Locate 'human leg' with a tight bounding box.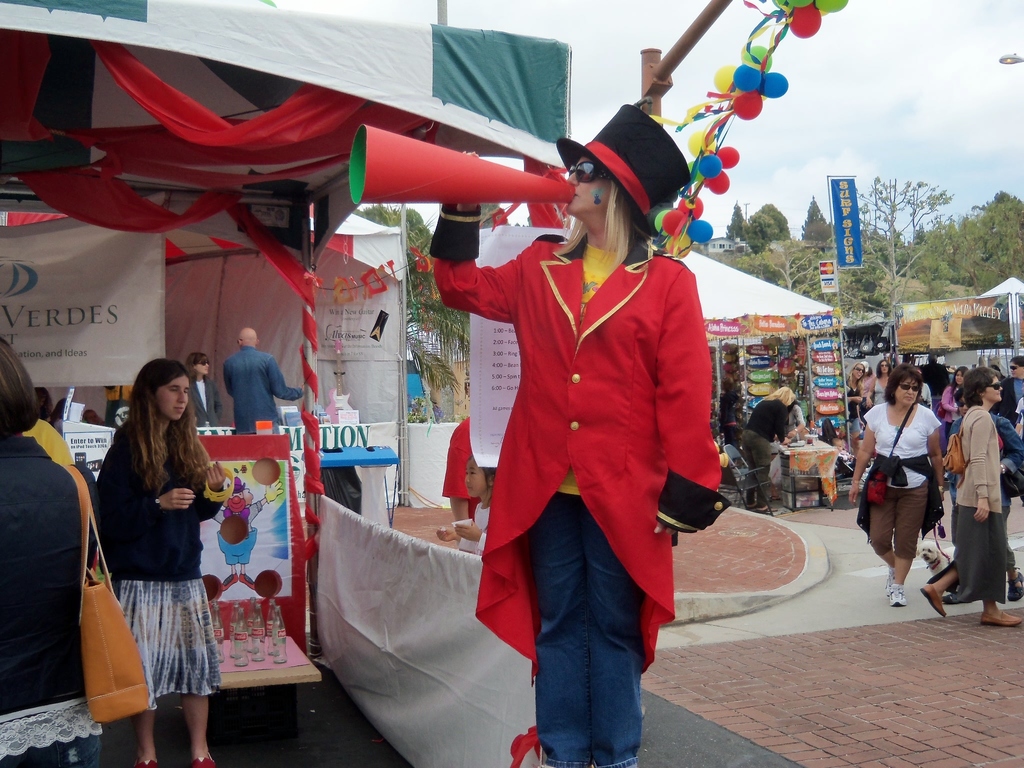
{"left": 528, "top": 495, "right": 585, "bottom": 767}.
